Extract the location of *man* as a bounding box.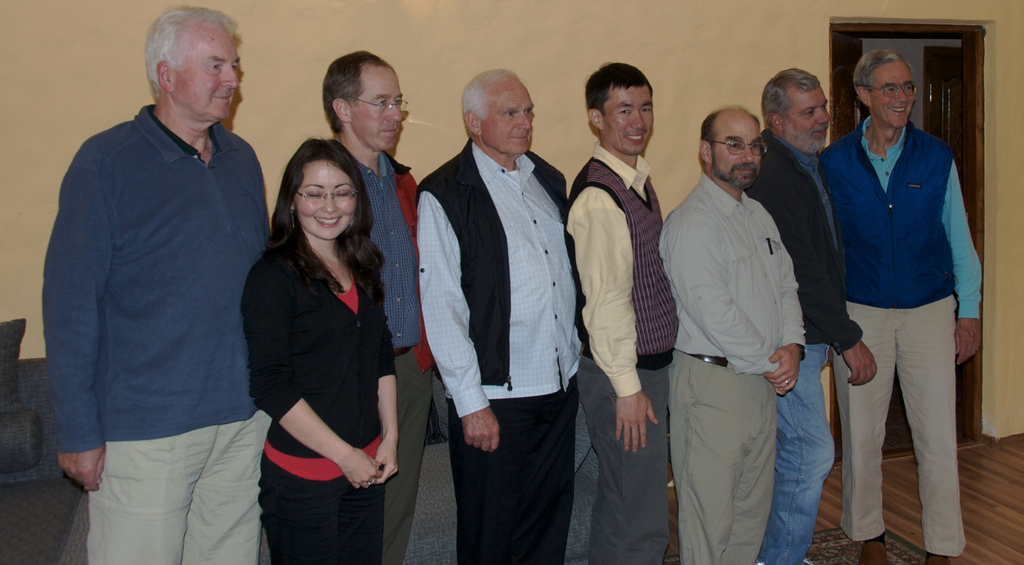
box(816, 48, 981, 564).
